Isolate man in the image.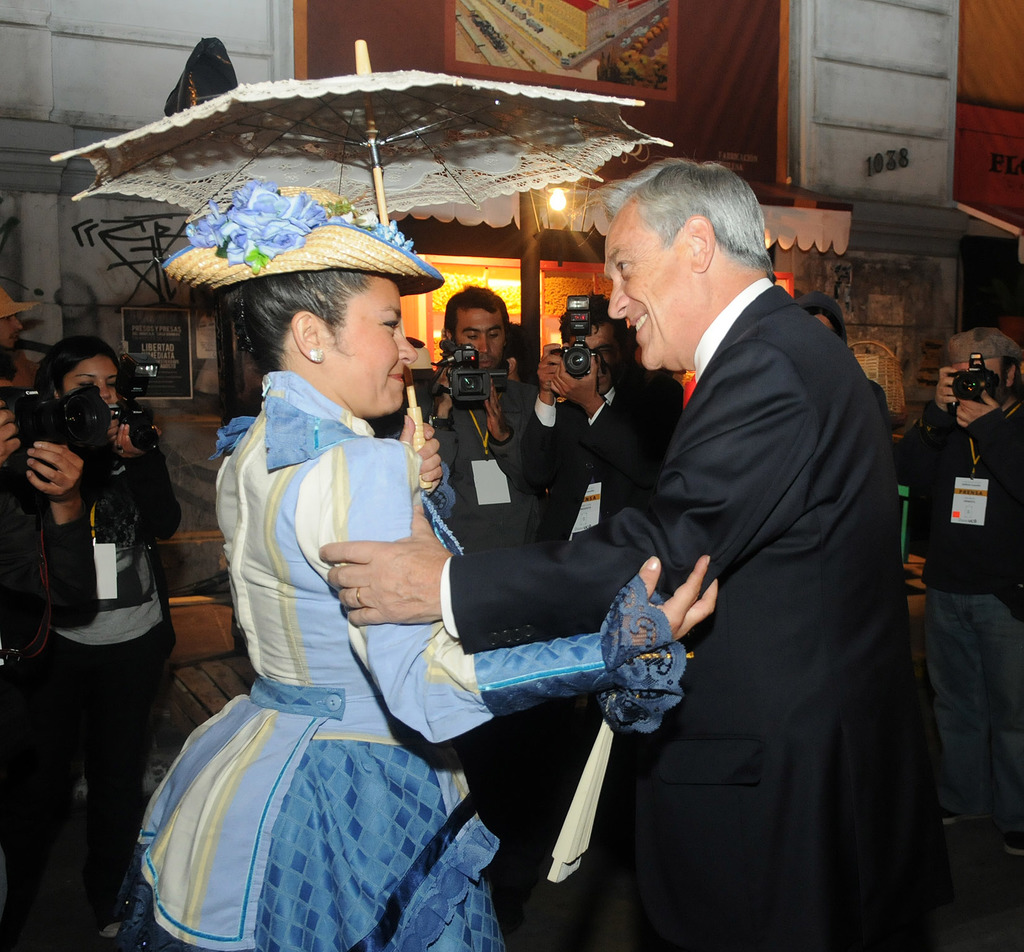
Isolated region: crop(893, 327, 1023, 861).
